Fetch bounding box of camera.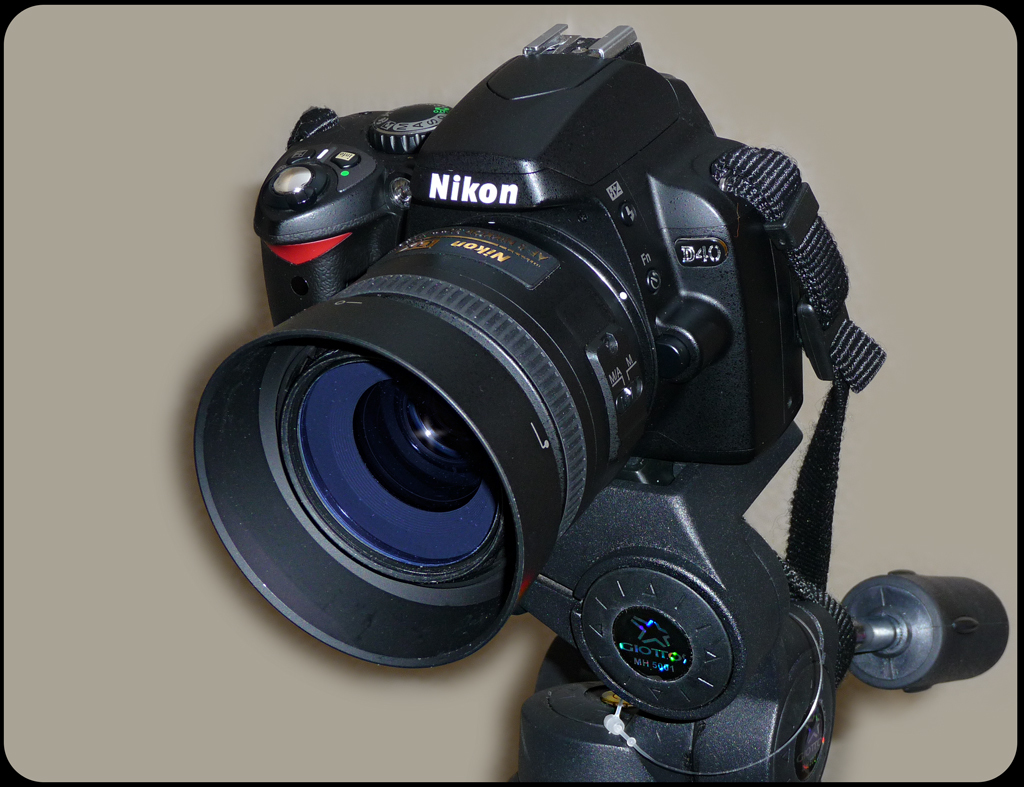
Bbox: left=176, top=43, right=888, bottom=666.
